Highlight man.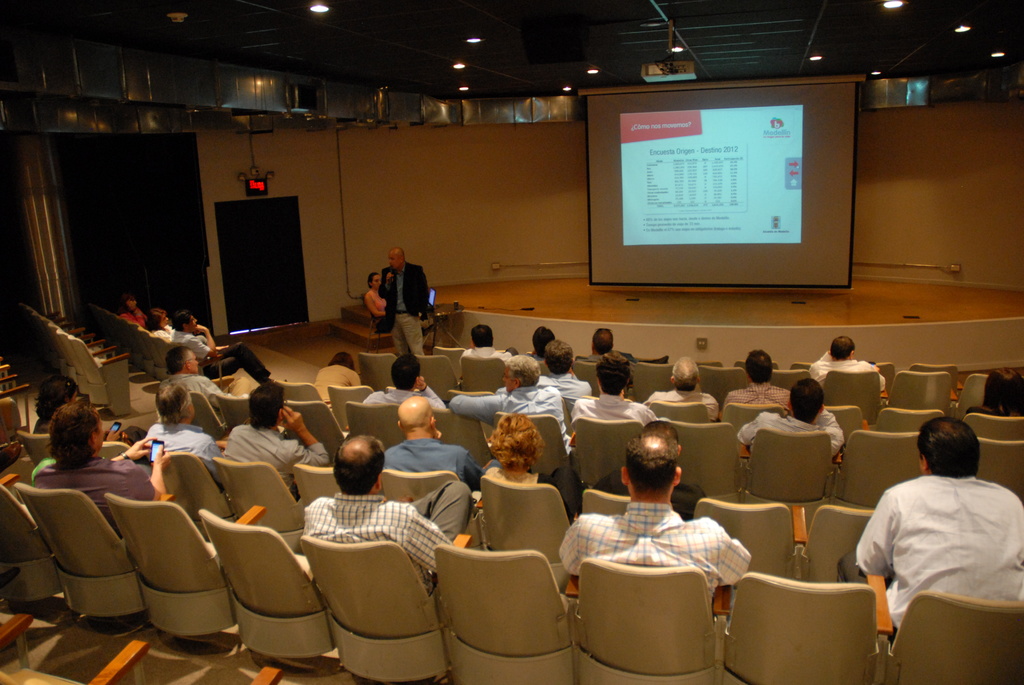
Highlighted region: (172, 310, 273, 386).
